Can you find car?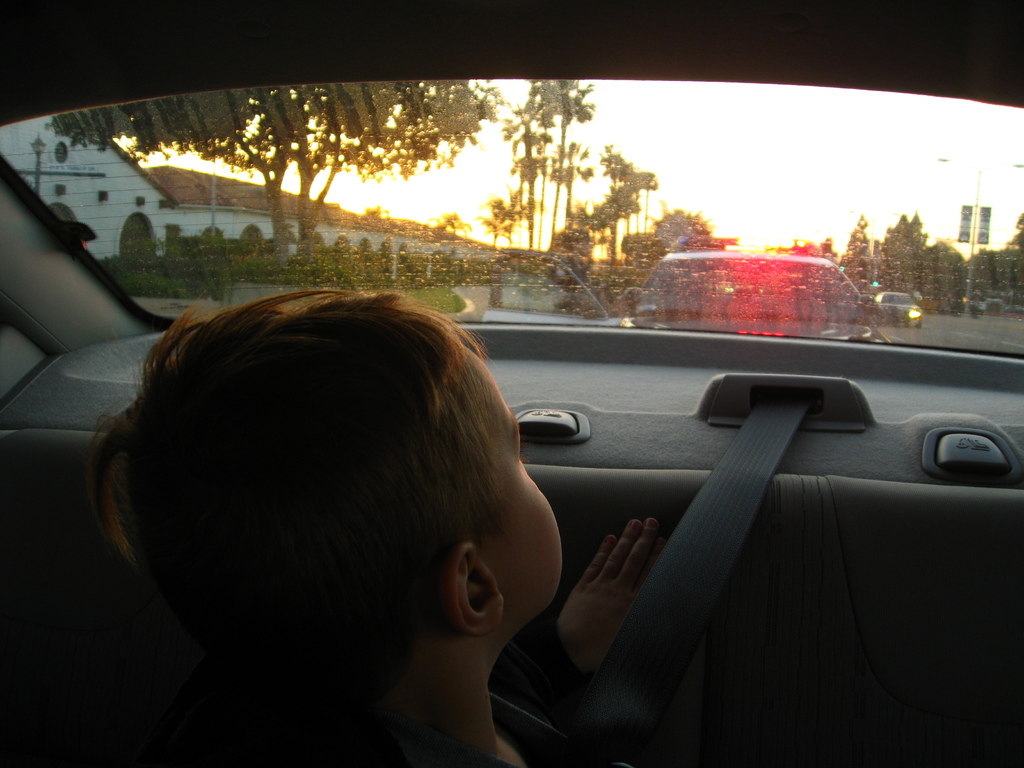
Yes, bounding box: locate(0, 0, 1023, 767).
